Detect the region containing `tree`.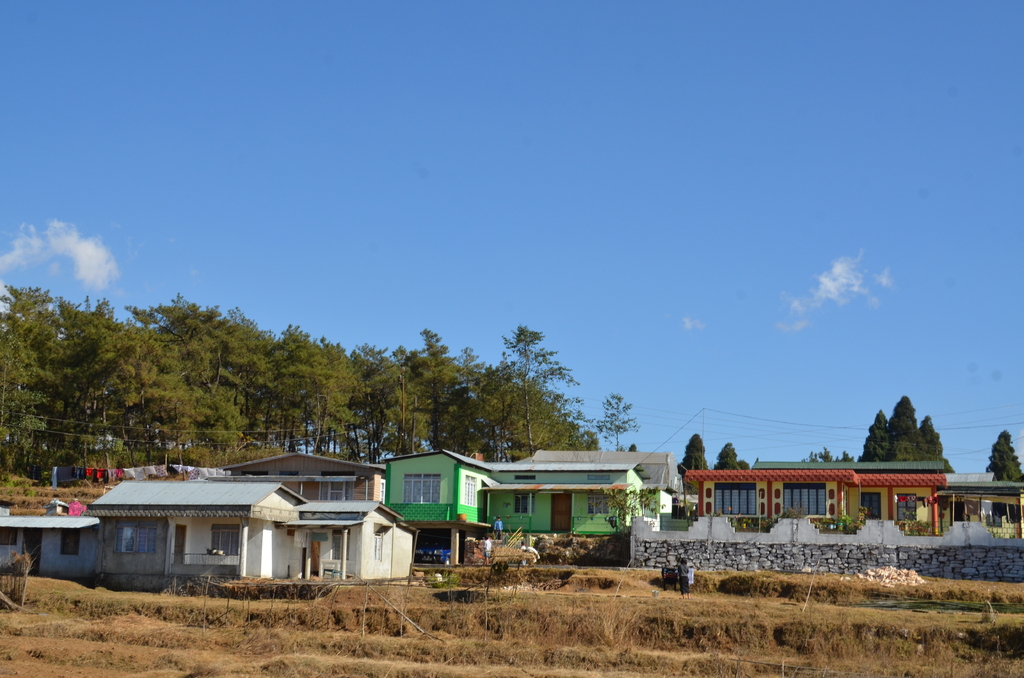
box(985, 430, 1023, 521).
